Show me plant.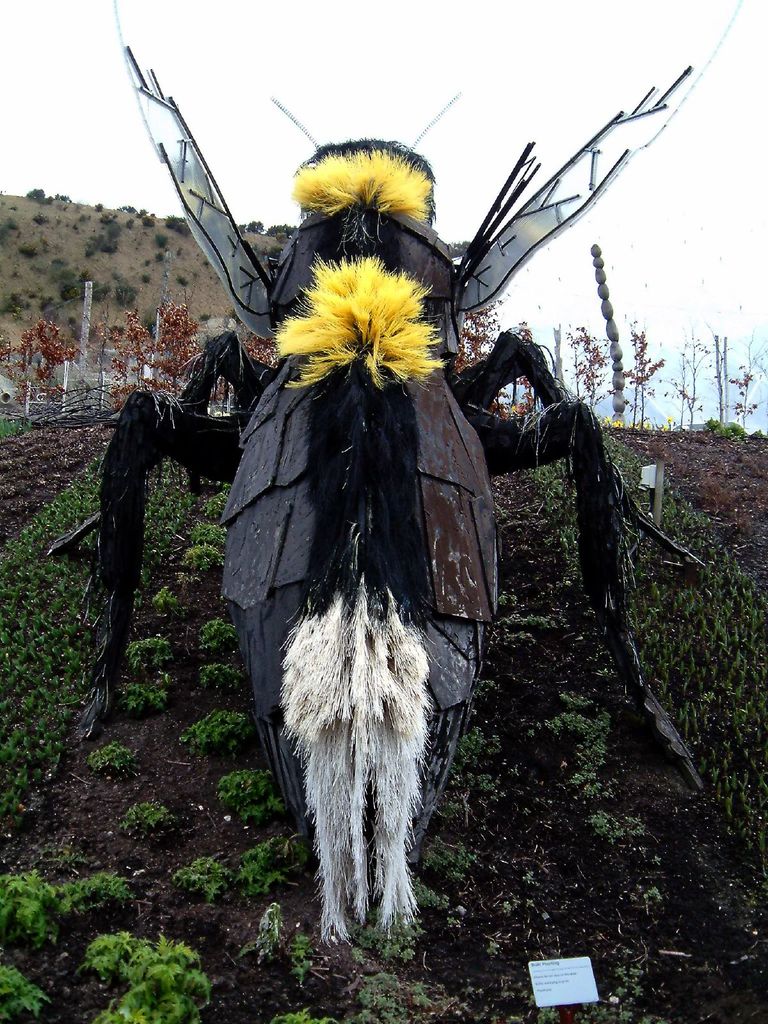
plant is here: (19,225,58,263).
